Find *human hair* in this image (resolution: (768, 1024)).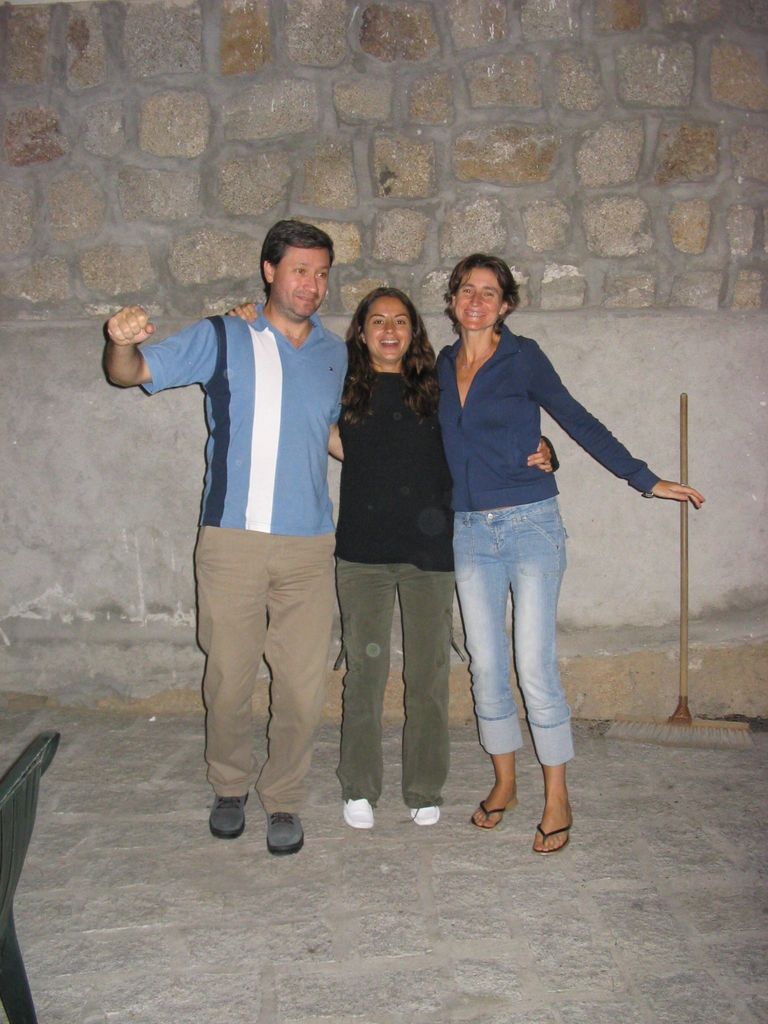
(443, 252, 522, 338).
